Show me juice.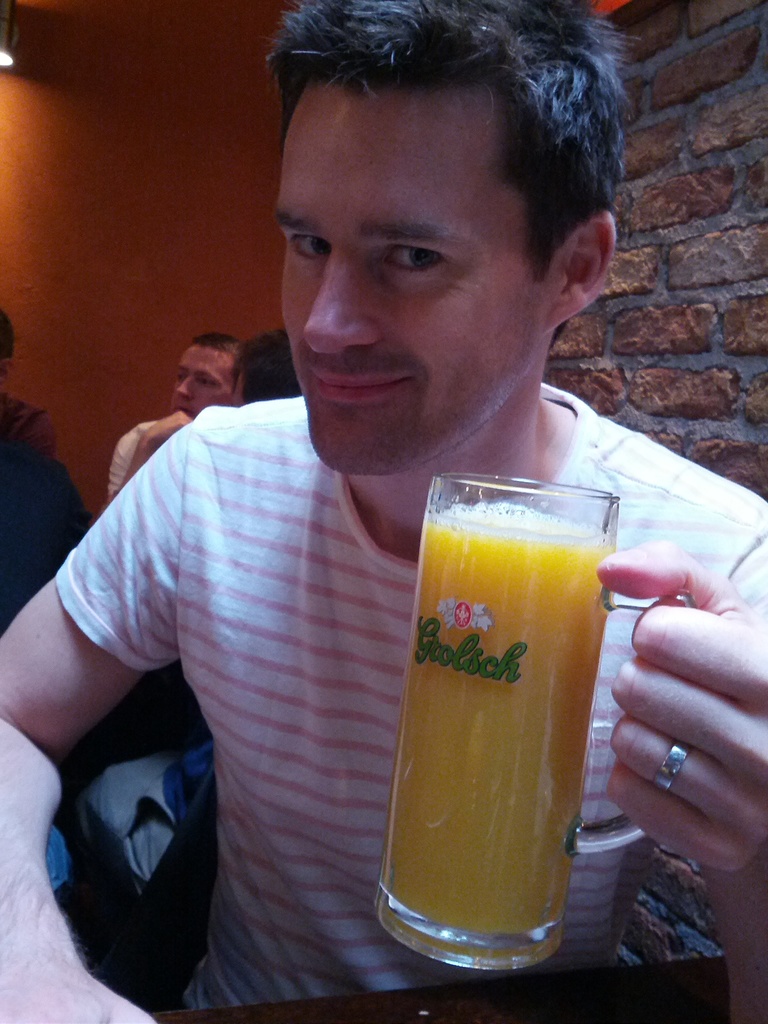
juice is here: [x1=387, y1=483, x2=618, y2=959].
